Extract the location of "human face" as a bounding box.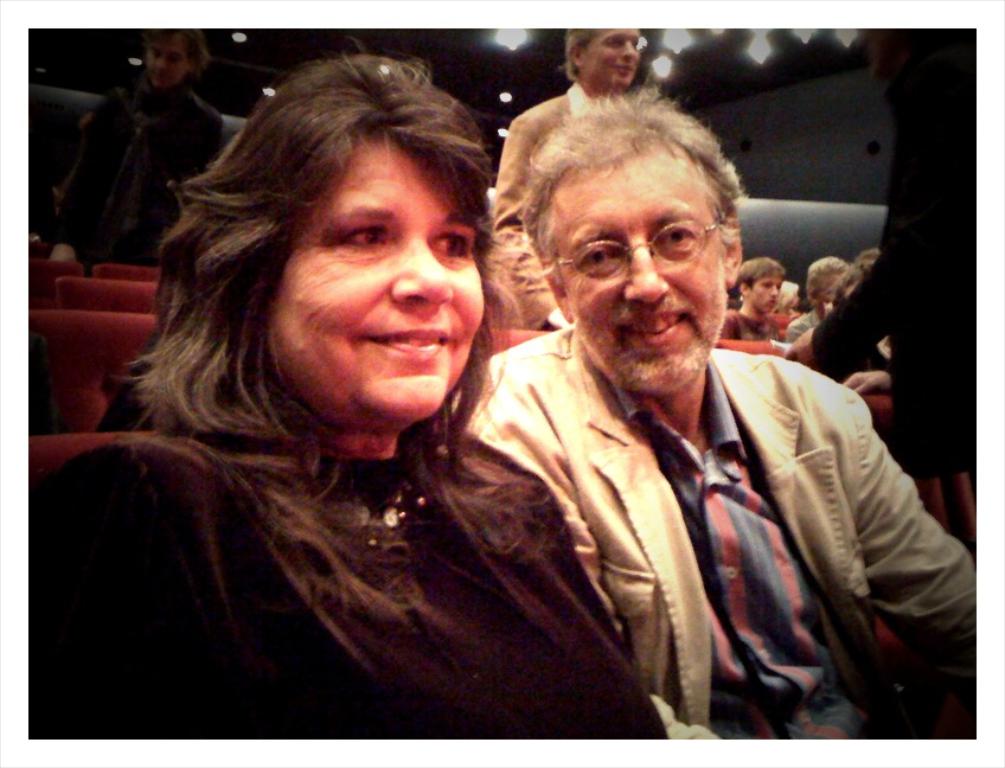
bbox(544, 154, 729, 402).
